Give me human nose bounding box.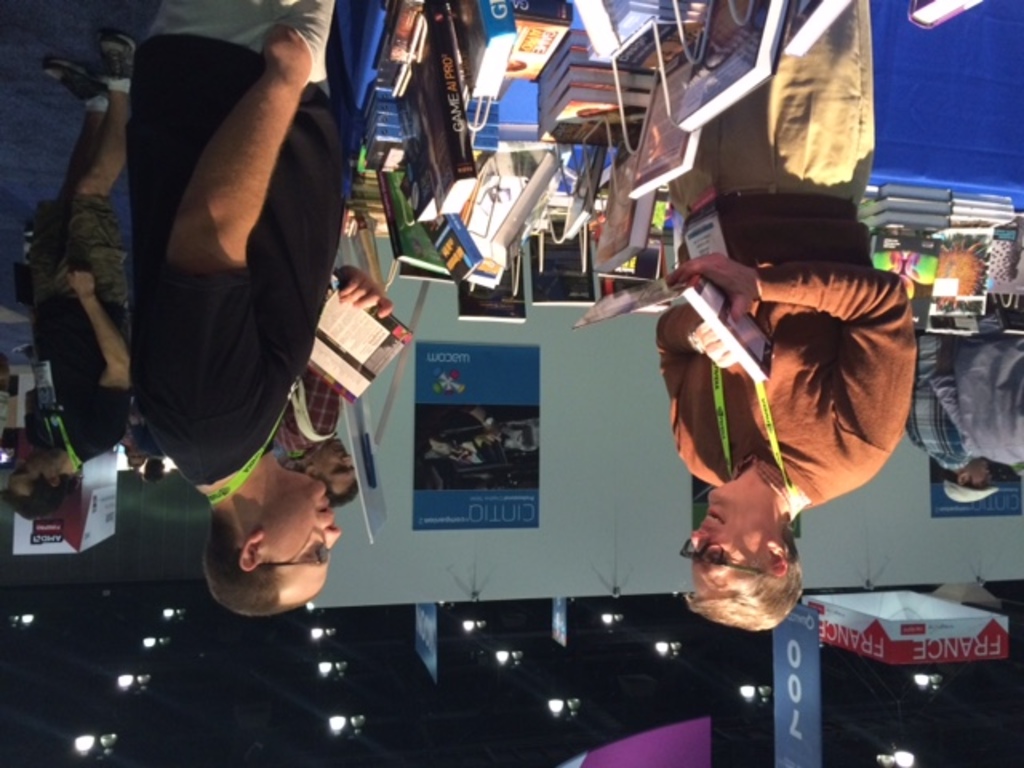
x1=690, y1=525, x2=718, y2=557.
